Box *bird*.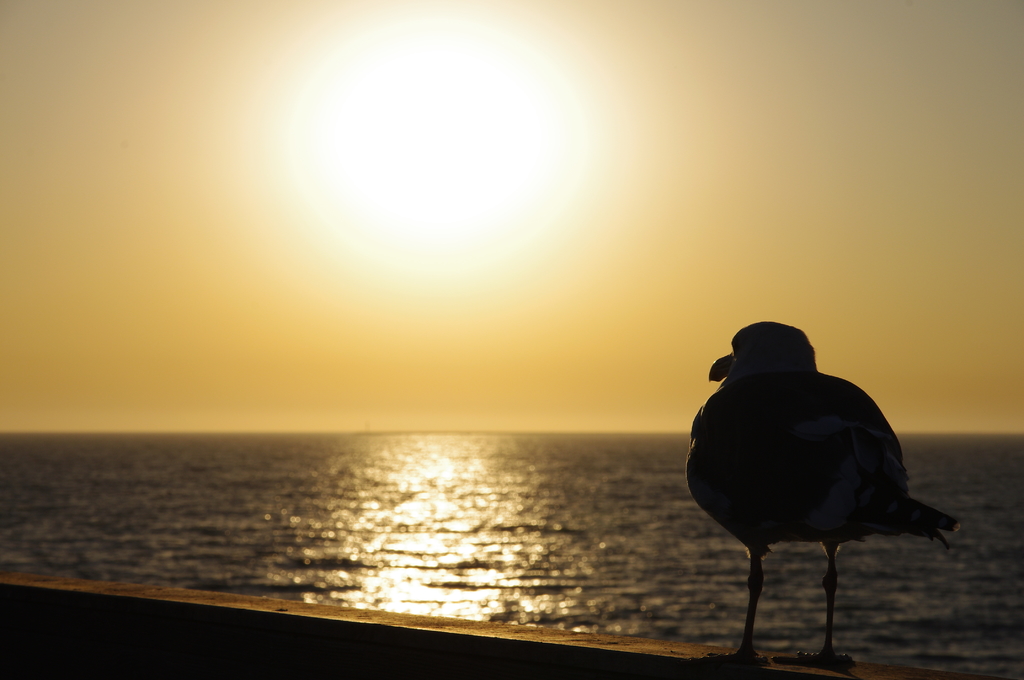
700,321,968,670.
